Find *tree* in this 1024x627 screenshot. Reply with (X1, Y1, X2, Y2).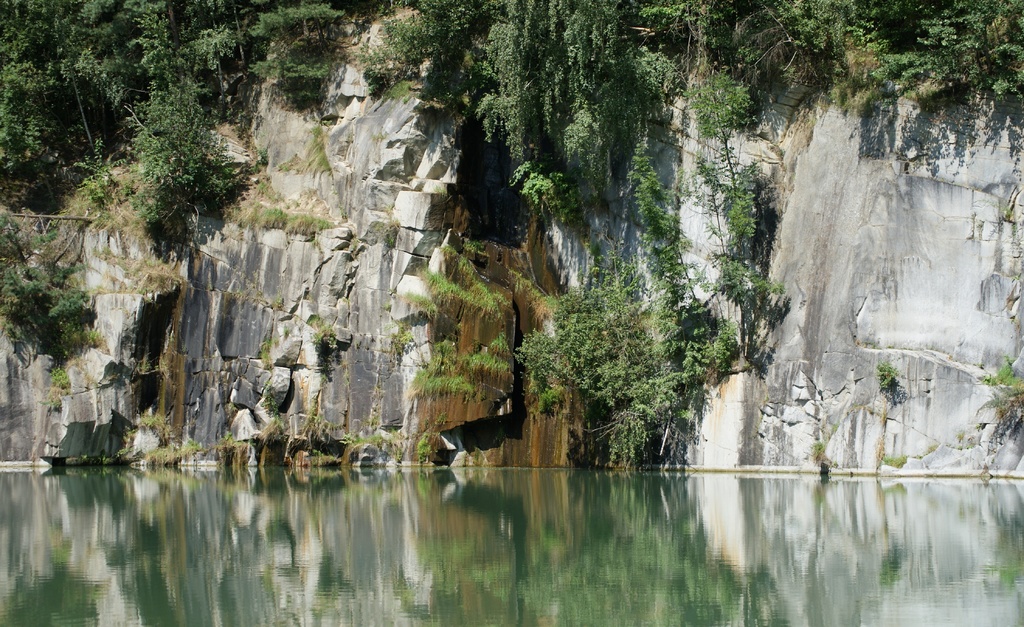
(551, 236, 728, 463).
